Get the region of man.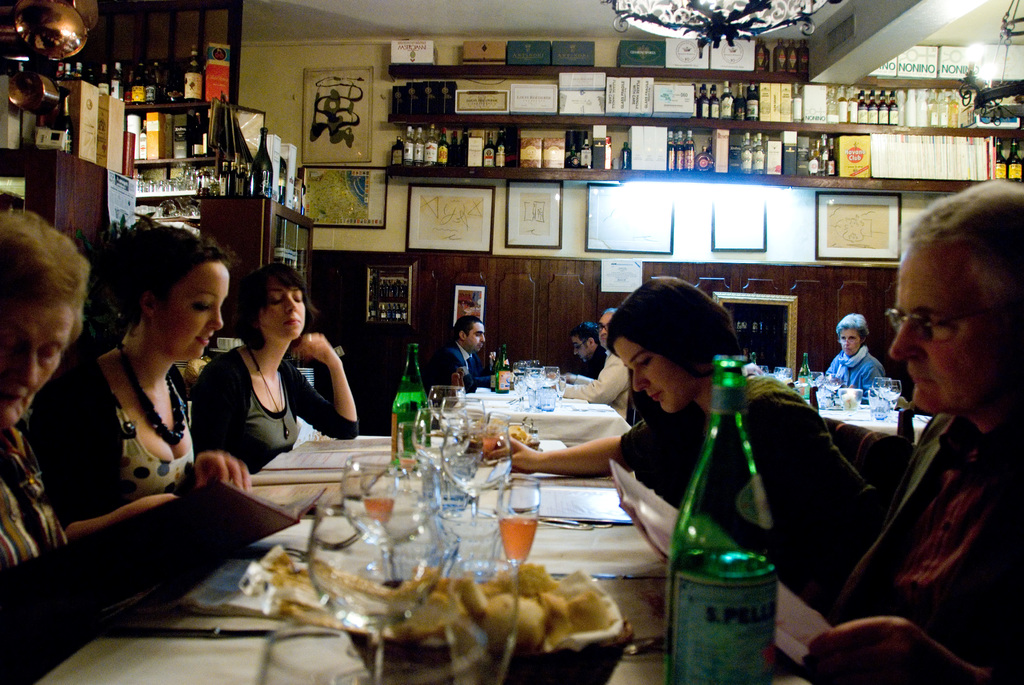
BBox(562, 308, 630, 421).
